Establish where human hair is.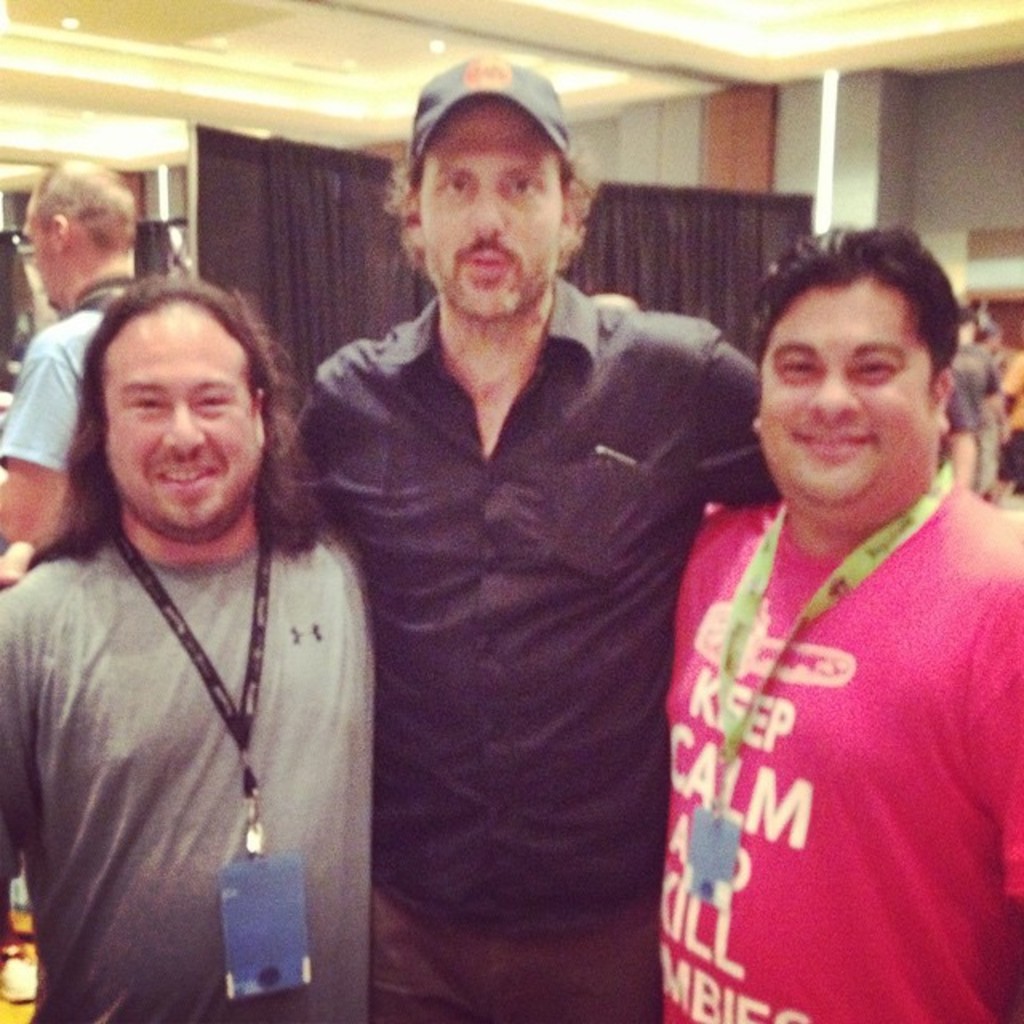
Established at l=35, t=264, r=299, b=590.
